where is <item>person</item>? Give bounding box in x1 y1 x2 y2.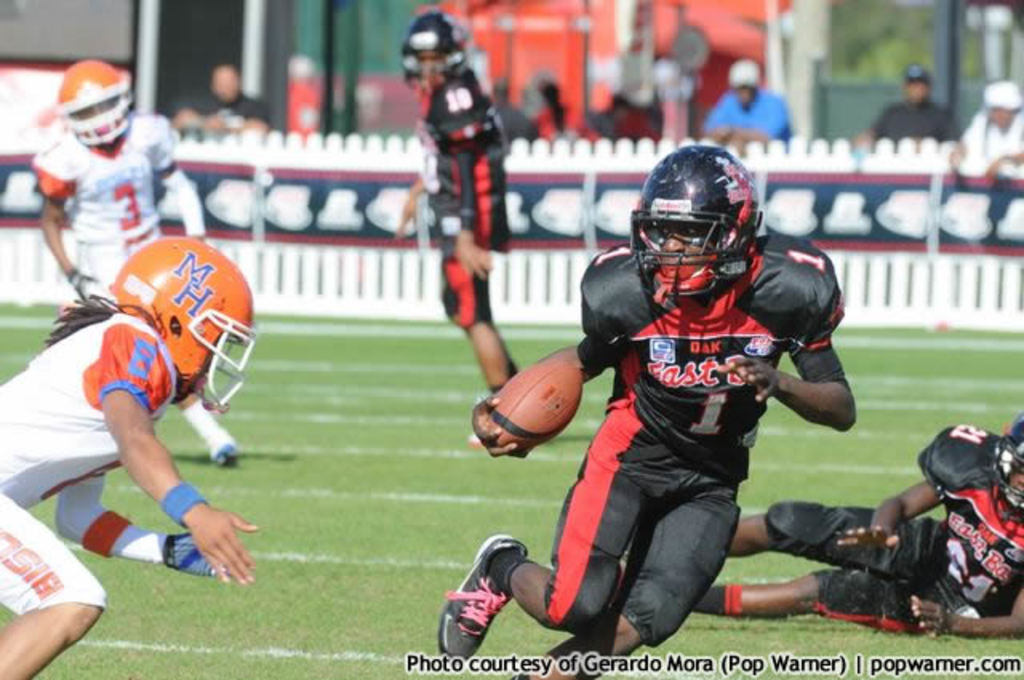
947 82 1022 184.
